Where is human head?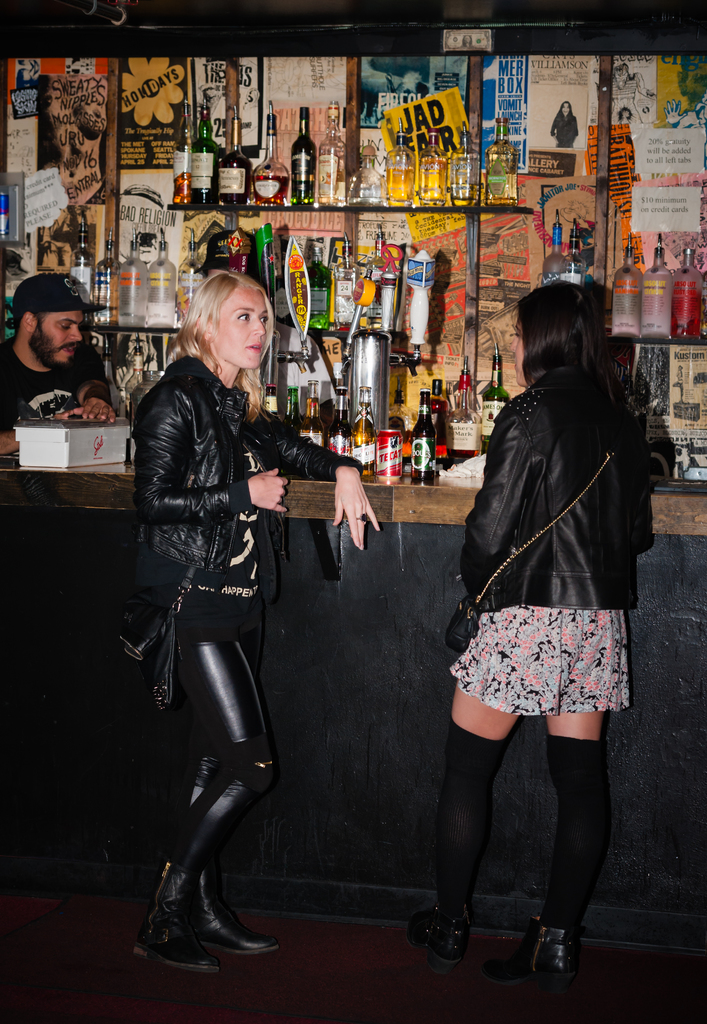
box=[166, 249, 282, 372].
